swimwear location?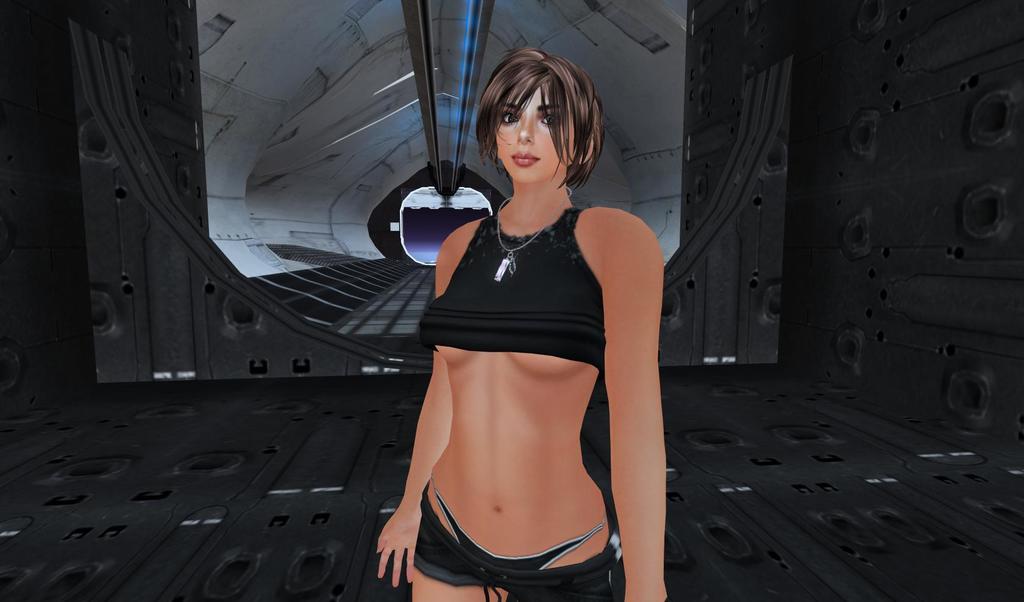
427,204,602,371
